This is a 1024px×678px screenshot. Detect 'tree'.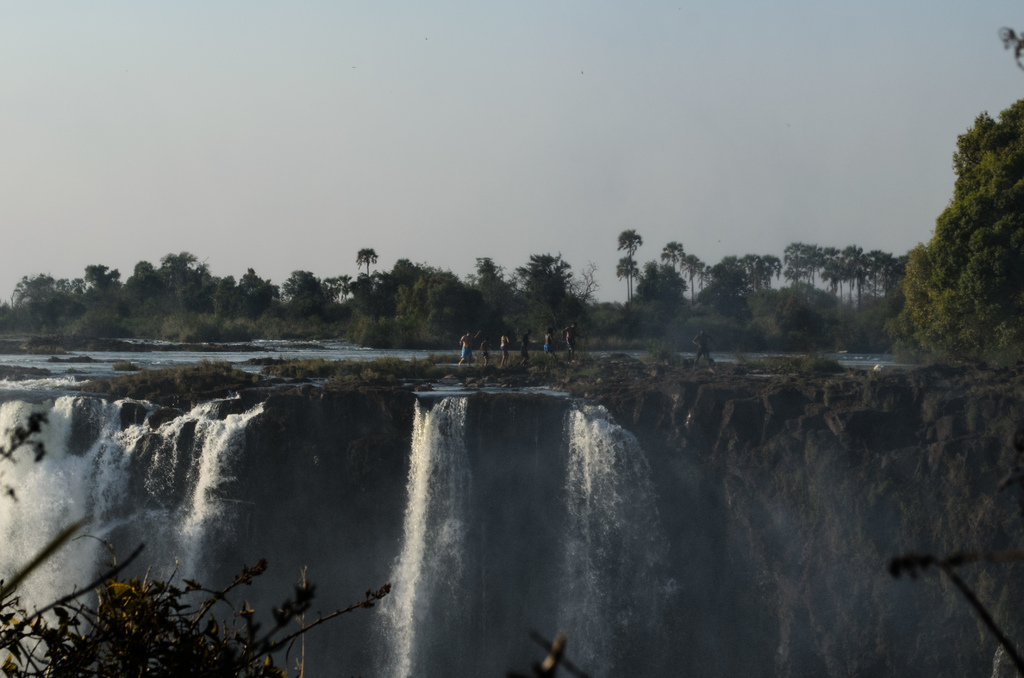
164,248,209,275.
